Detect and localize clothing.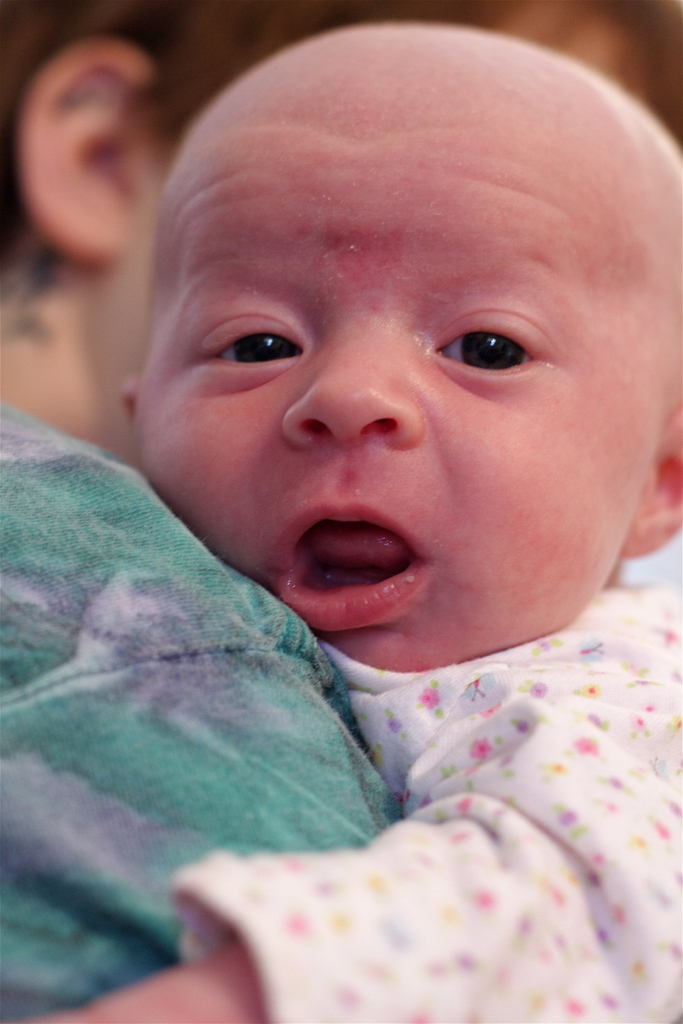
Localized at (x1=0, y1=398, x2=397, y2=1023).
